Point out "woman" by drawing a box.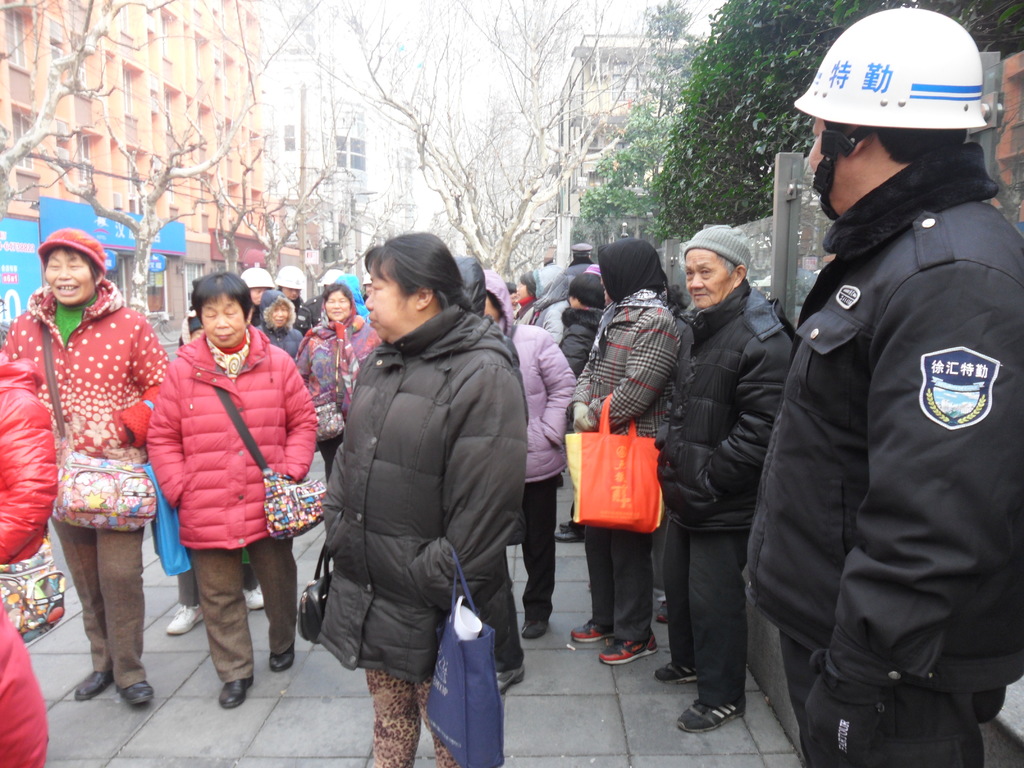
x1=15 y1=244 x2=170 y2=716.
